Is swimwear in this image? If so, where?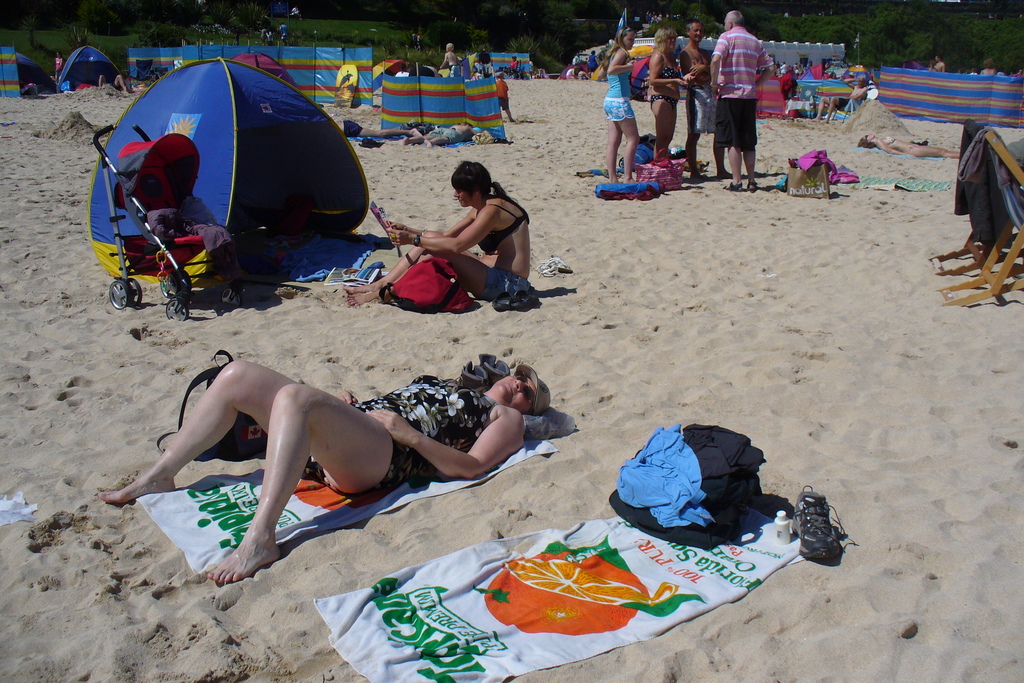
Yes, at (300, 360, 497, 495).
